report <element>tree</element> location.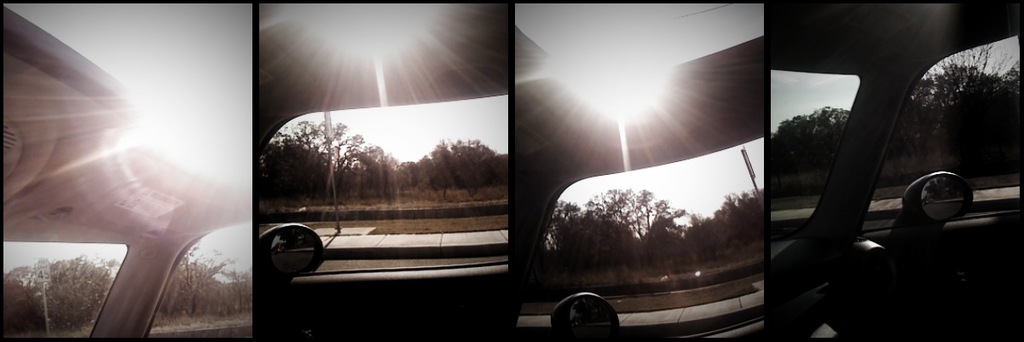
Report: pyautogui.locateOnScreen(4, 263, 36, 321).
